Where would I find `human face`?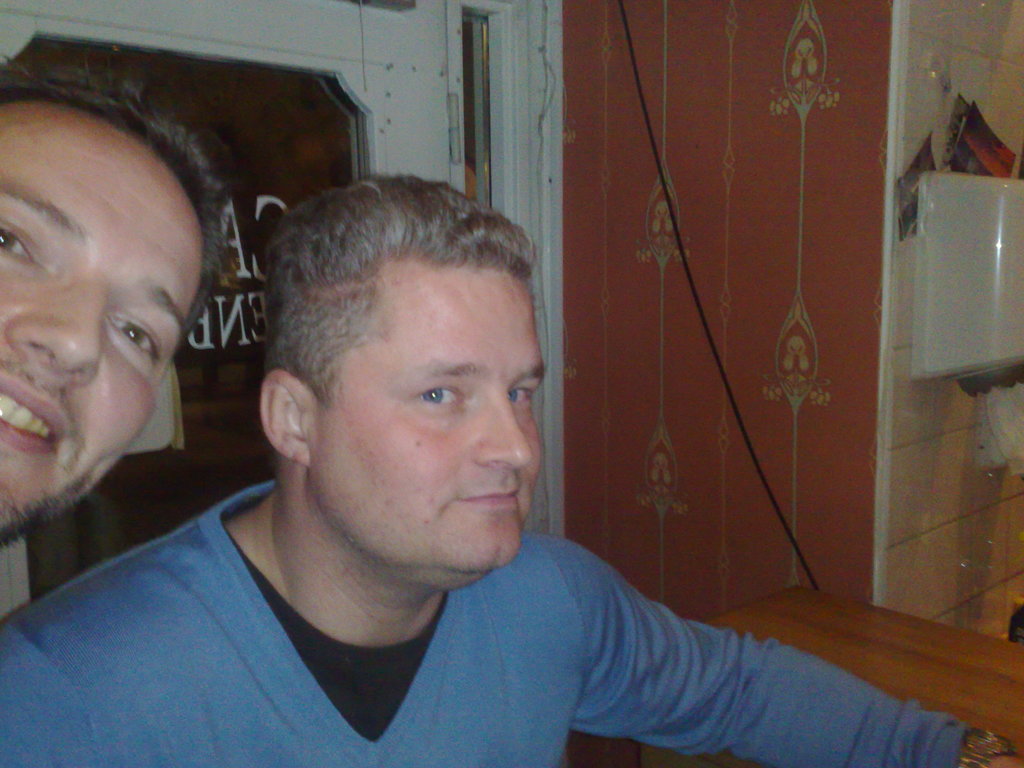
At (305, 262, 548, 586).
